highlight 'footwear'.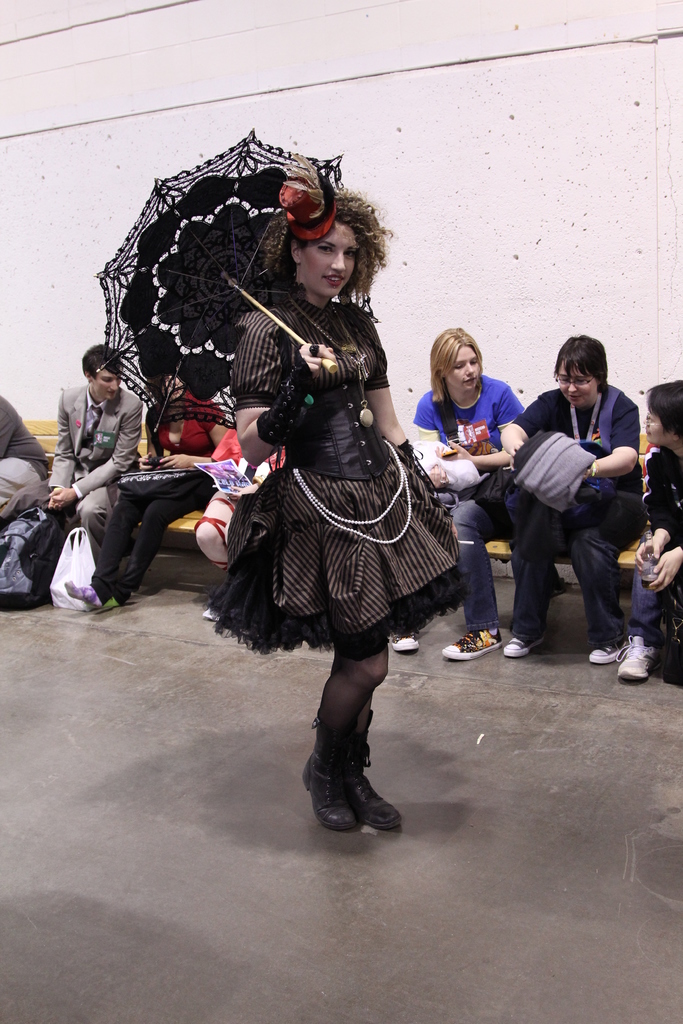
Highlighted region: 304:725:397:841.
